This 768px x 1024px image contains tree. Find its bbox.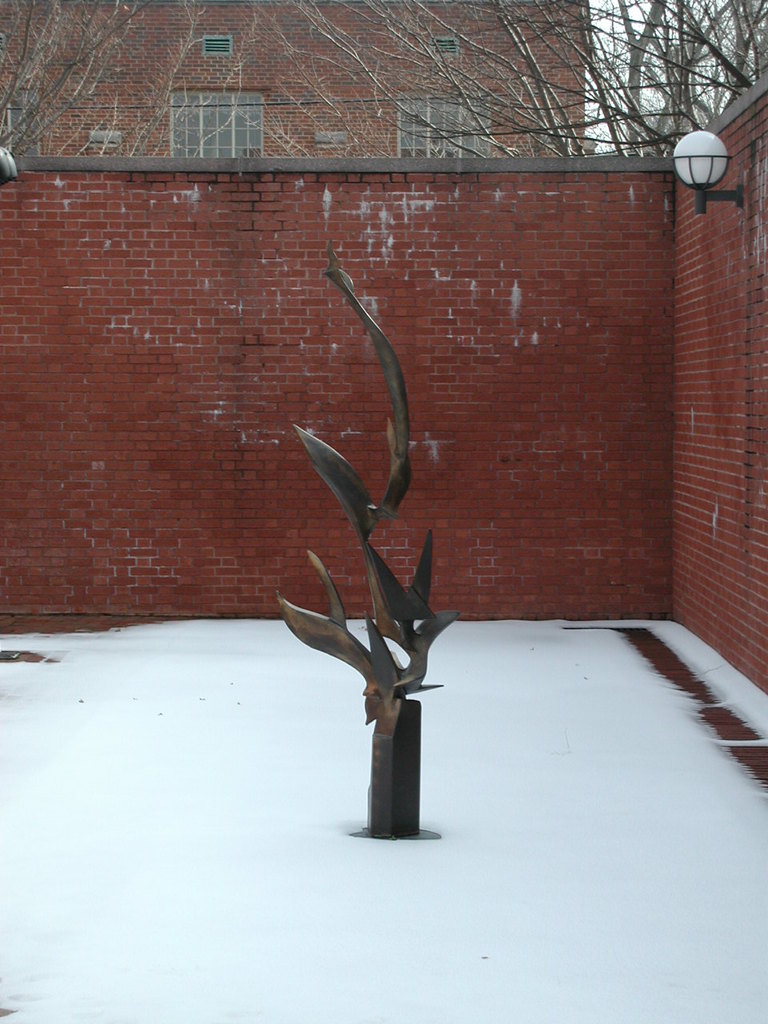
<bbox>266, 0, 767, 149</bbox>.
